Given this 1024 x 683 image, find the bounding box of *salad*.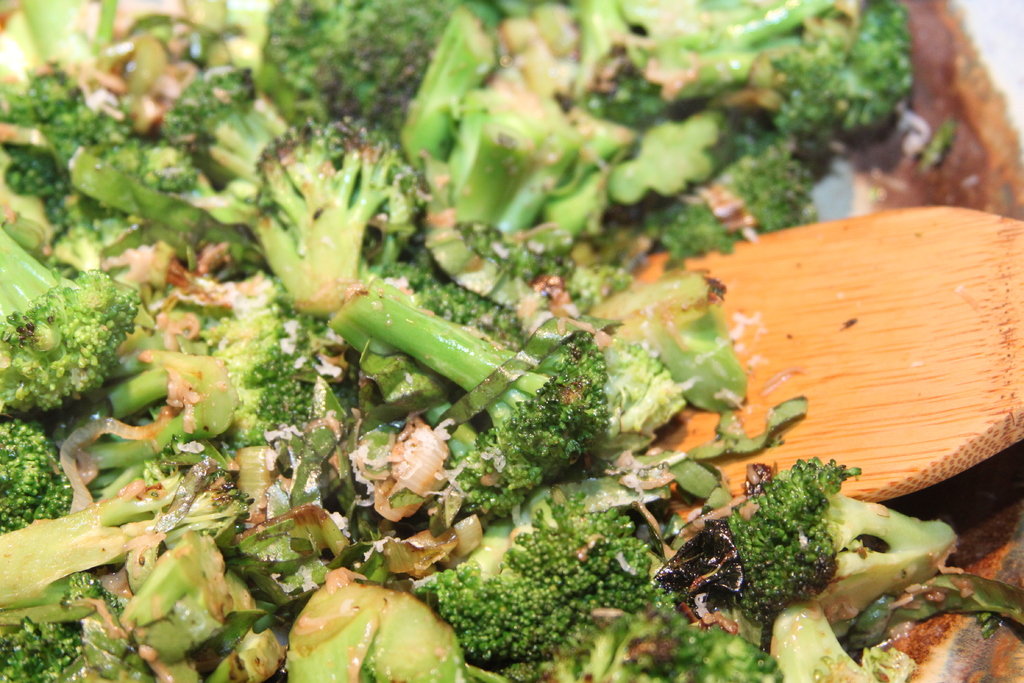
BBox(0, 0, 1023, 682).
